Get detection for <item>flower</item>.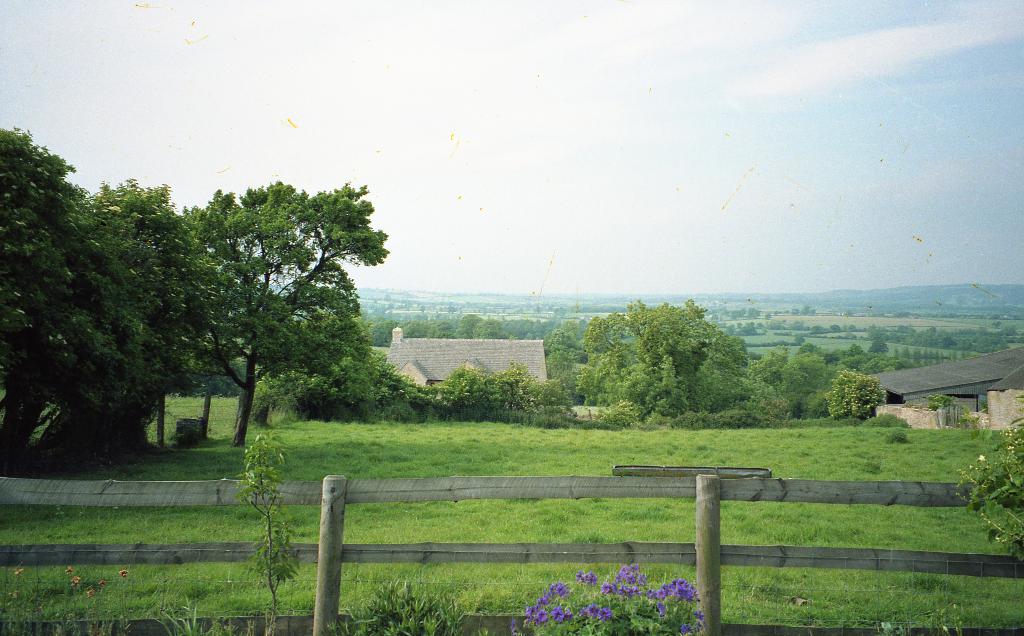
Detection: region(594, 606, 616, 620).
